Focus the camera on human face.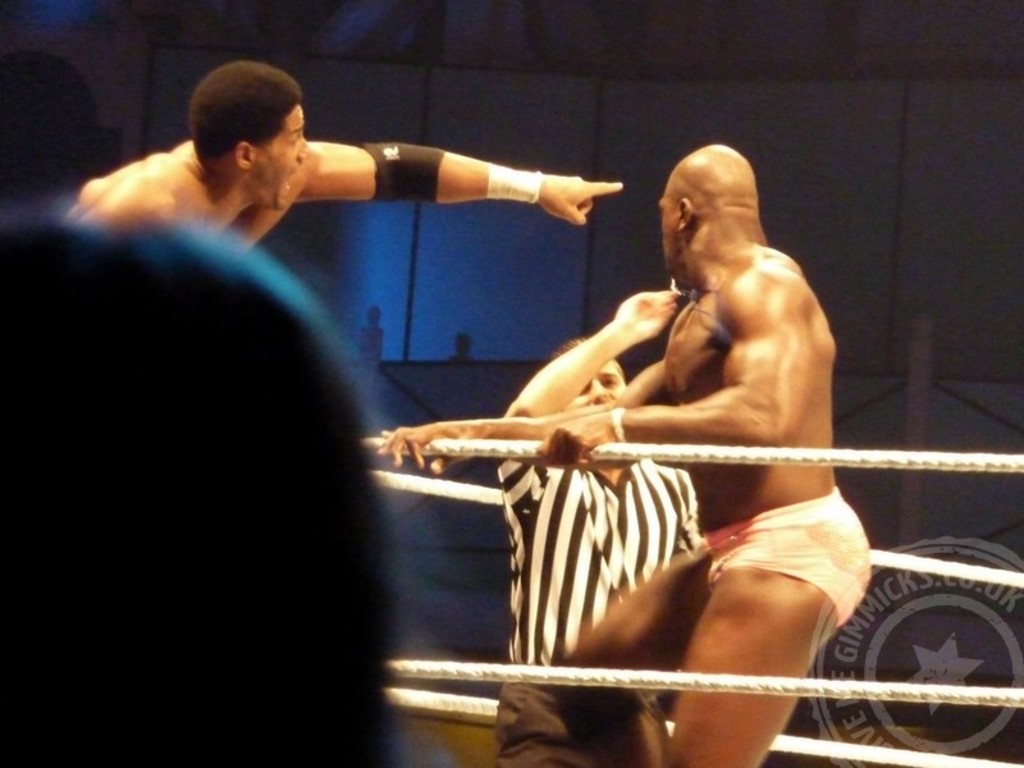
Focus region: box(664, 186, 684, 287).
